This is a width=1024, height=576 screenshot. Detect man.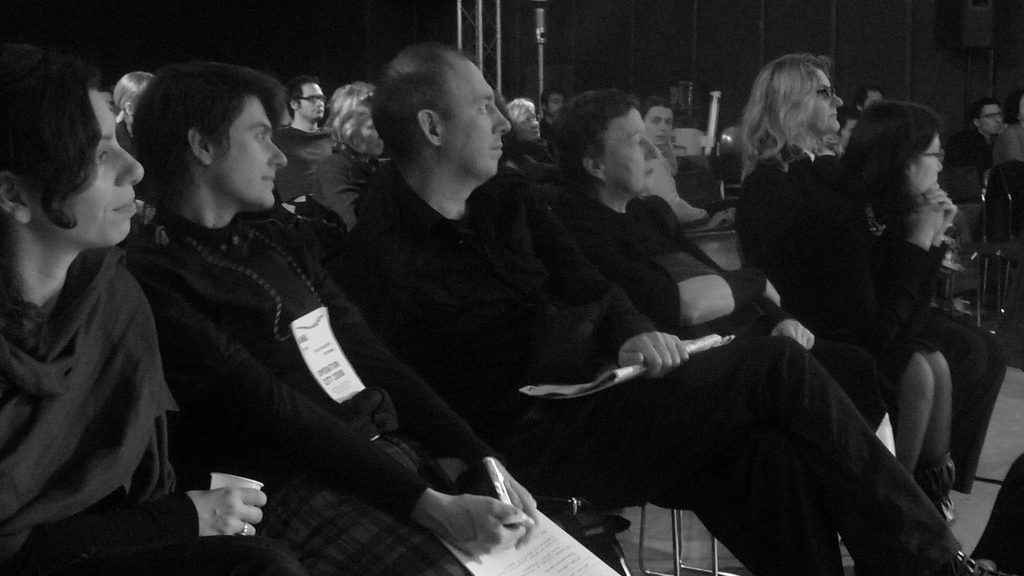
{"x1": 941, "y1": 90, "x2": 1009, "y2": 200}.
